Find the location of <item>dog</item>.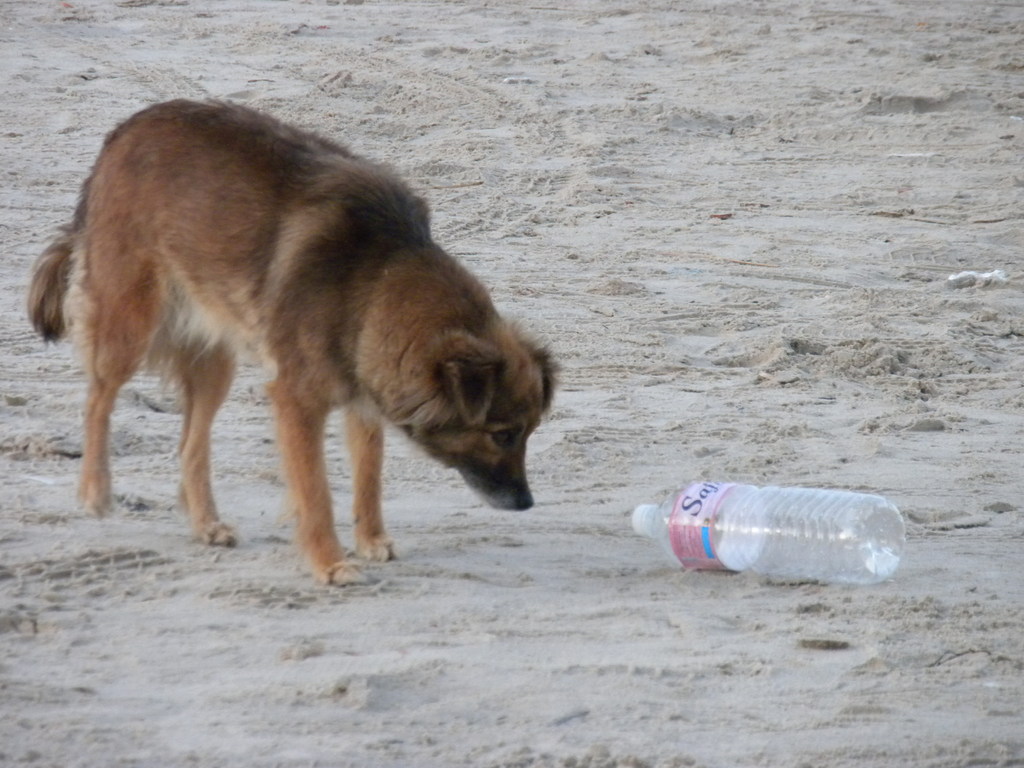
Location: [30,94,557,589].
